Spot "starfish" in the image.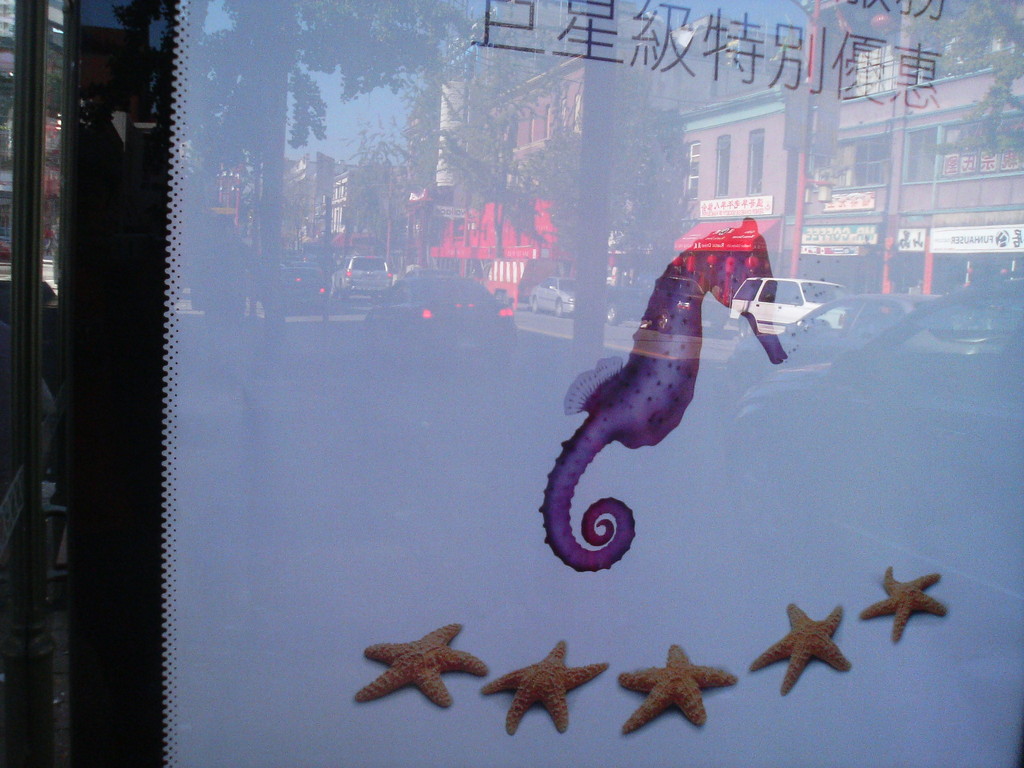
"starfish" found at <box>620,639,732,732</box>.
